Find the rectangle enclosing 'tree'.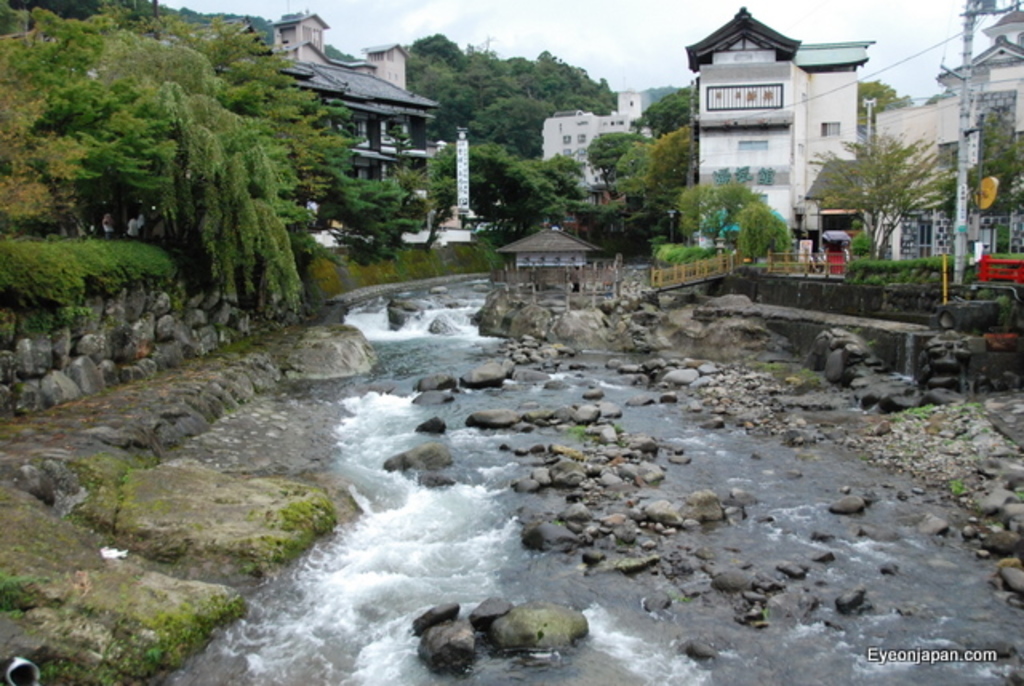
(618, 142, 645, 208).
